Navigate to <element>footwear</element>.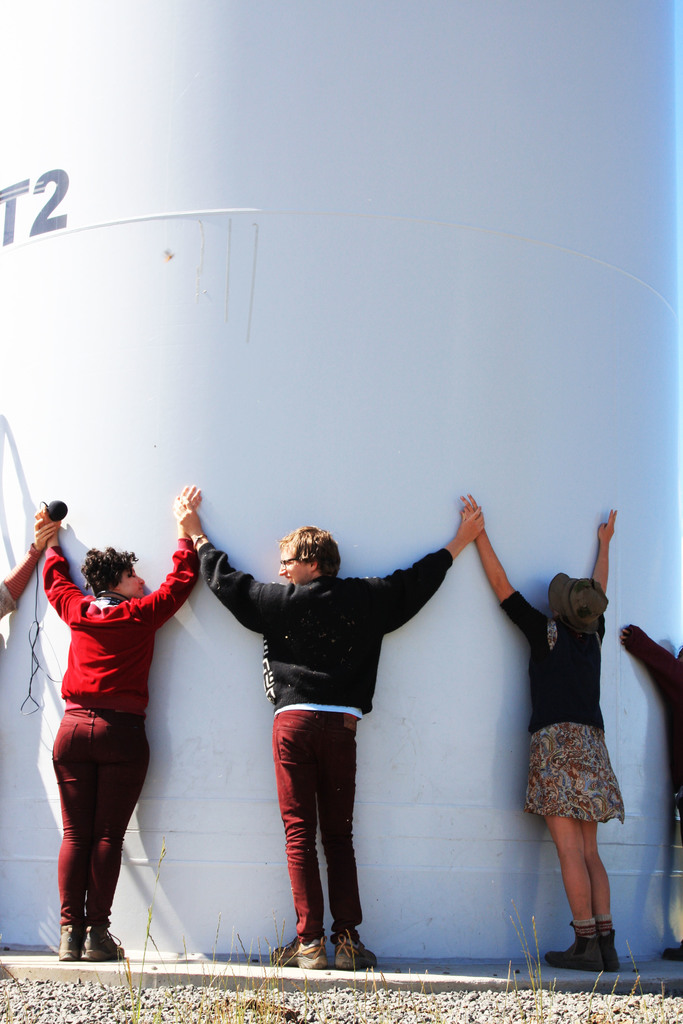
Navigation target: [556, 921, 639, 982].
